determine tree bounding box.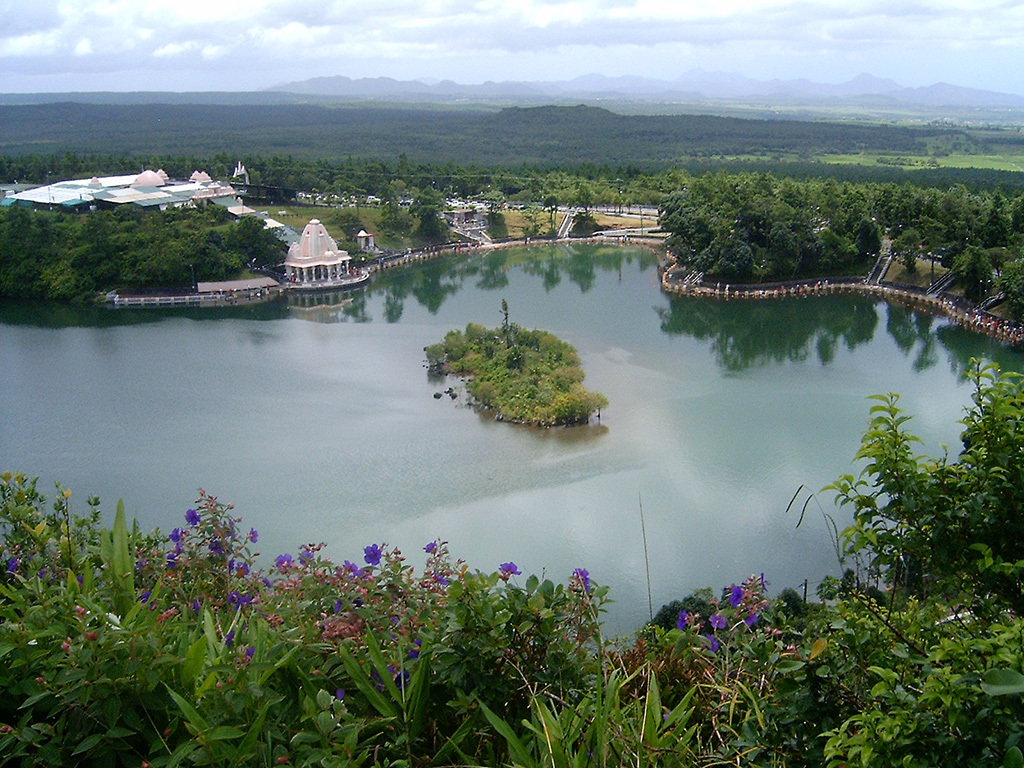
Determined: region(432, 299, 600, 432).
